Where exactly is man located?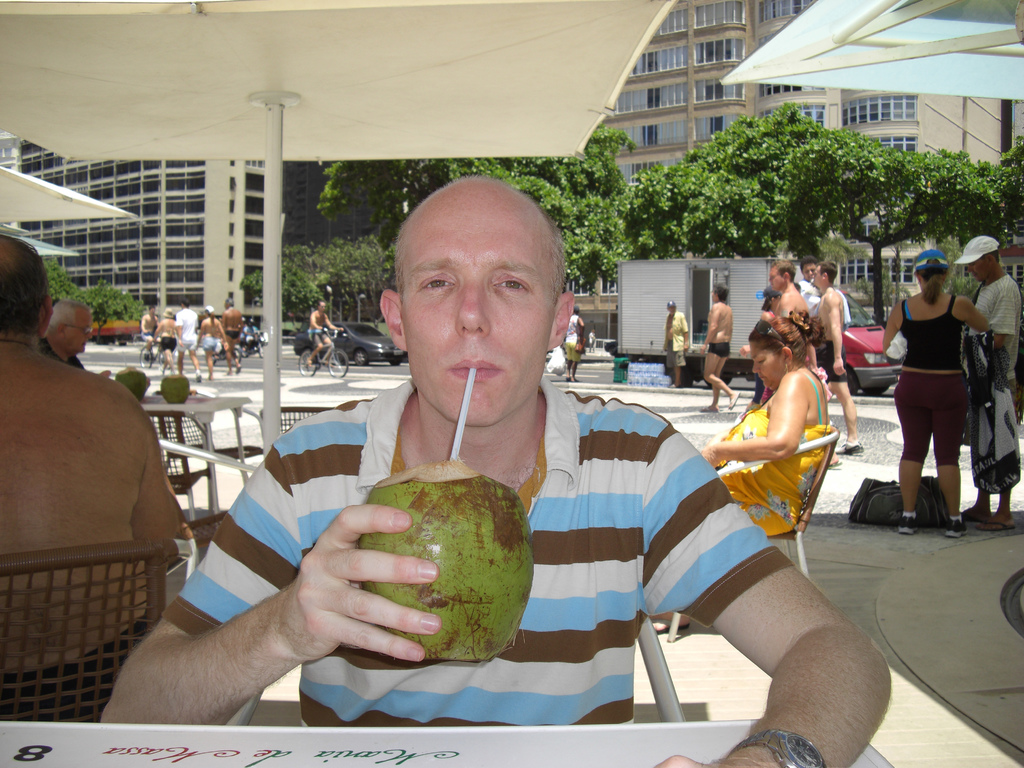
Its bounding box is locate(35, 298, 115, 376).
